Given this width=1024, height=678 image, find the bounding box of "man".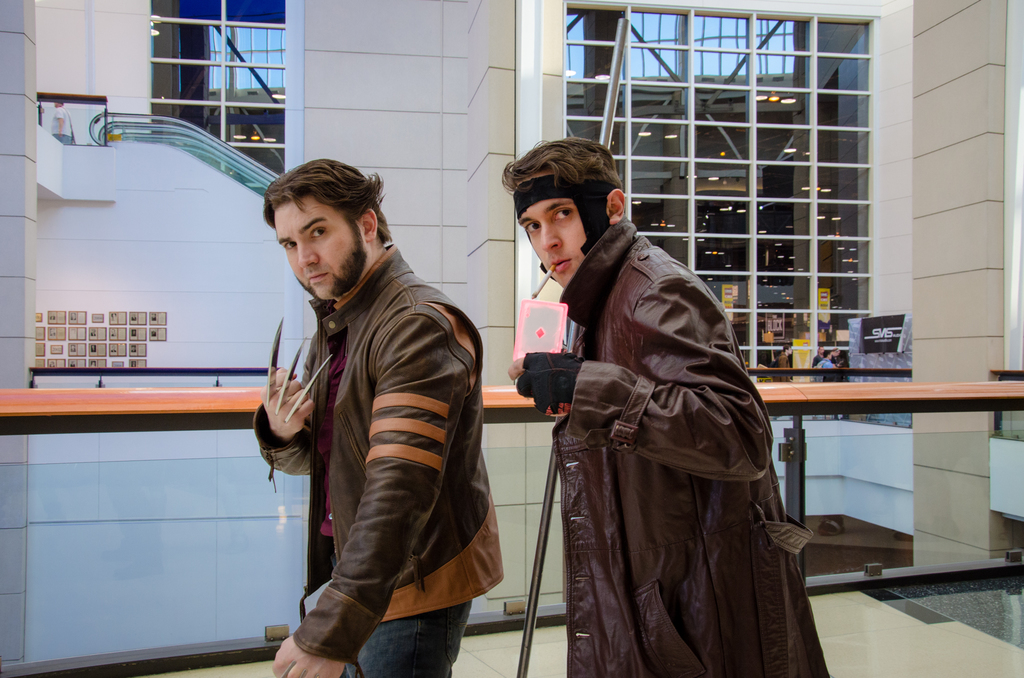
x1=235, y1=145, x2=484, y2=672.
